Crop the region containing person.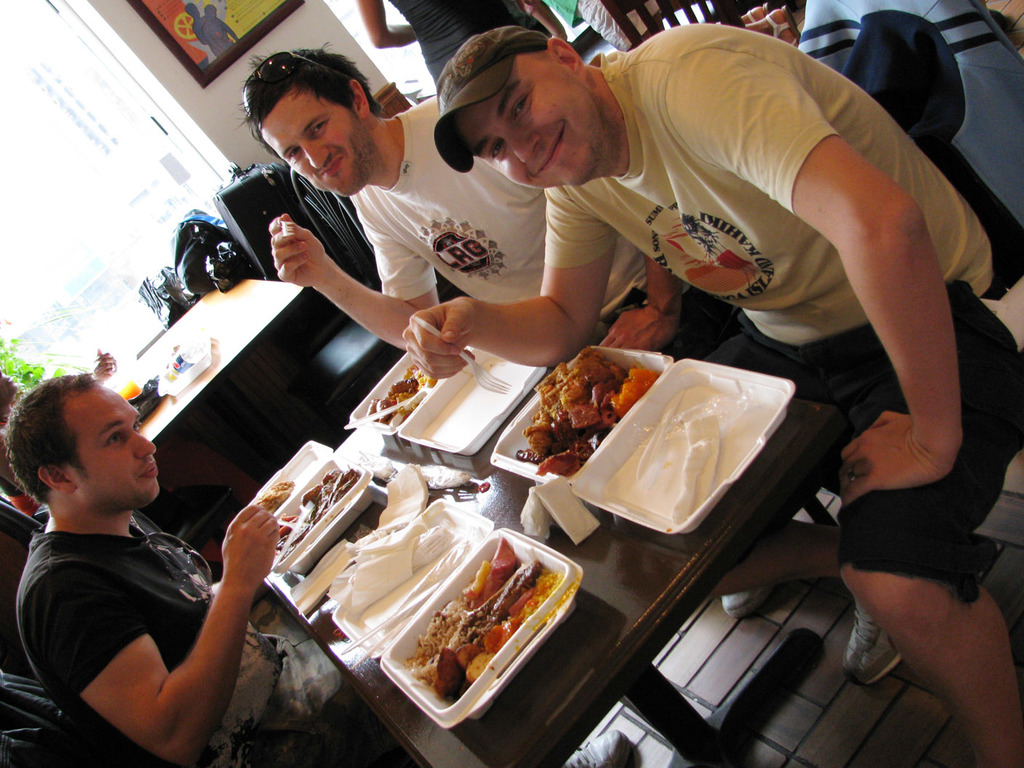
Crop region: (7, 381, 283, 767).
